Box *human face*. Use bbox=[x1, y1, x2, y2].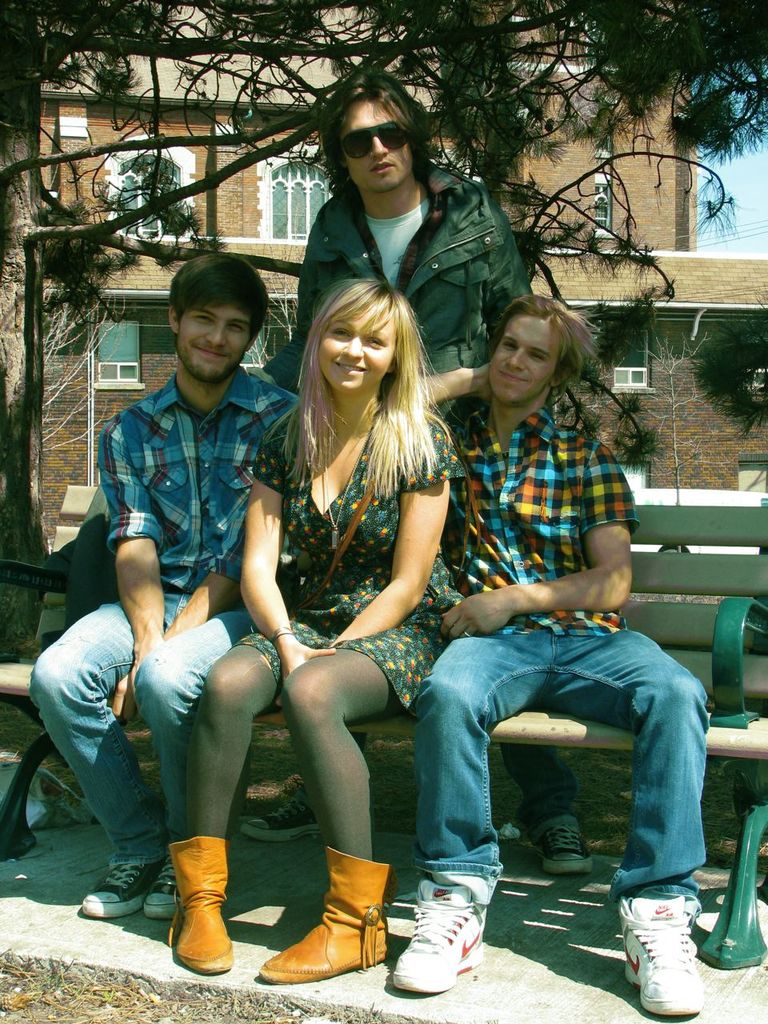
bbox=[492, 322, 557, 408].
